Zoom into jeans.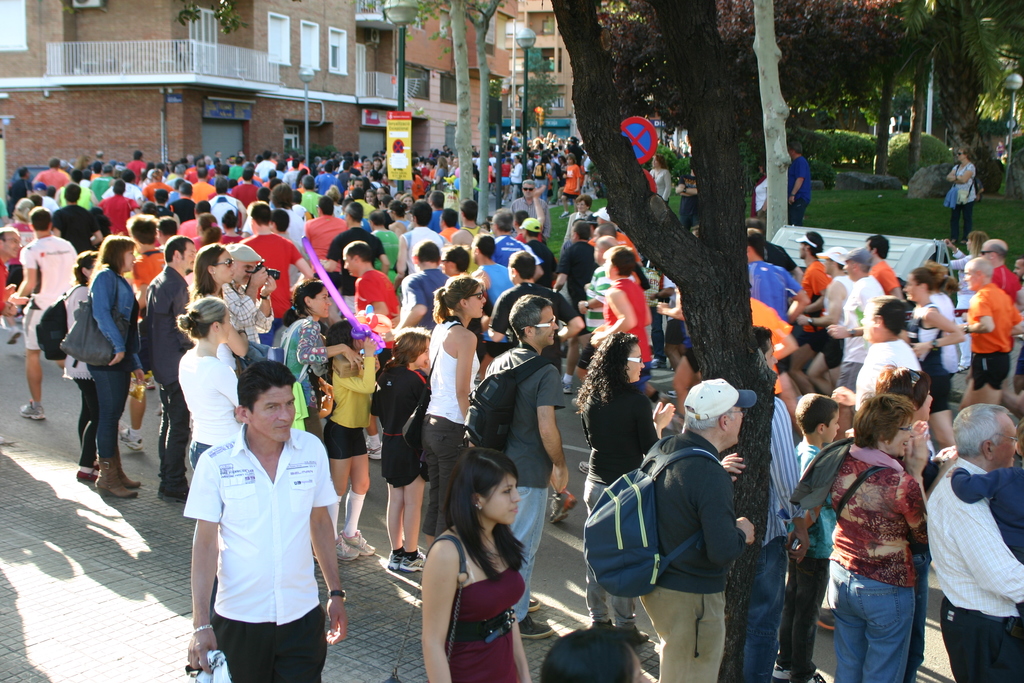
Zoom target: [x1=584, y1=476, x2=640, y2=625].
